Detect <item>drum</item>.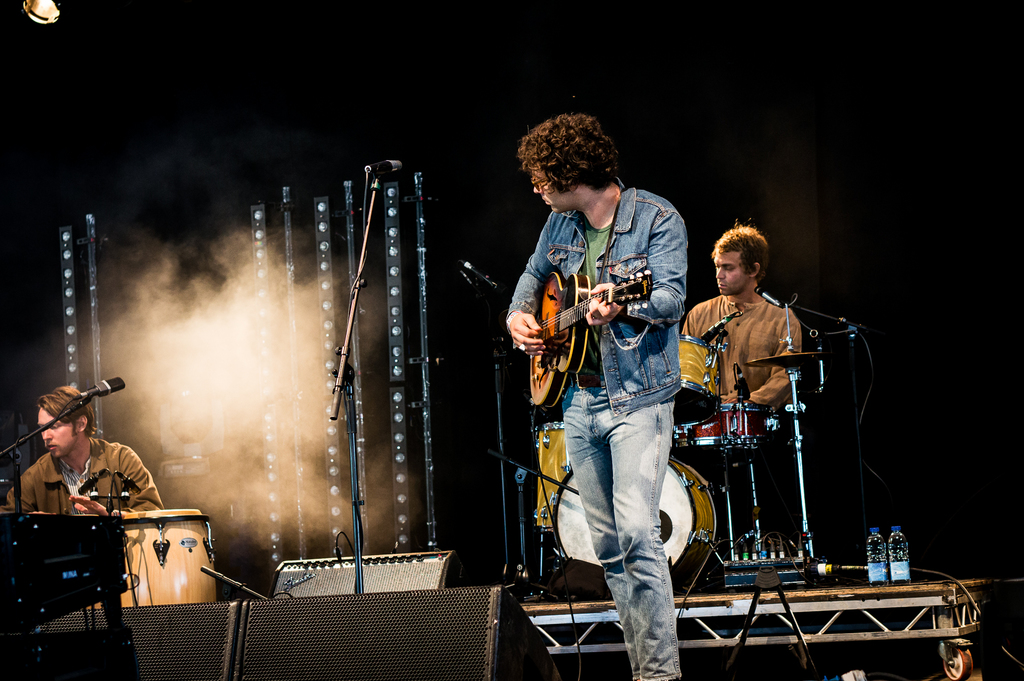
Detected at select_region(674, 400, 771, 460).
